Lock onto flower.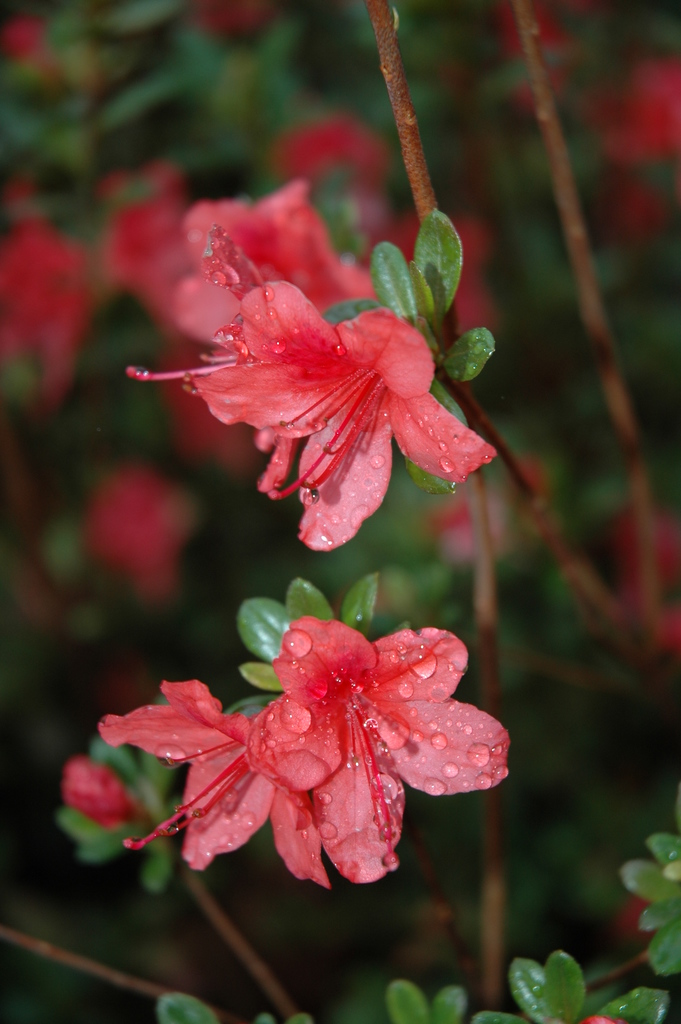
Locked: detection(575, 1016, 624, 1023).
